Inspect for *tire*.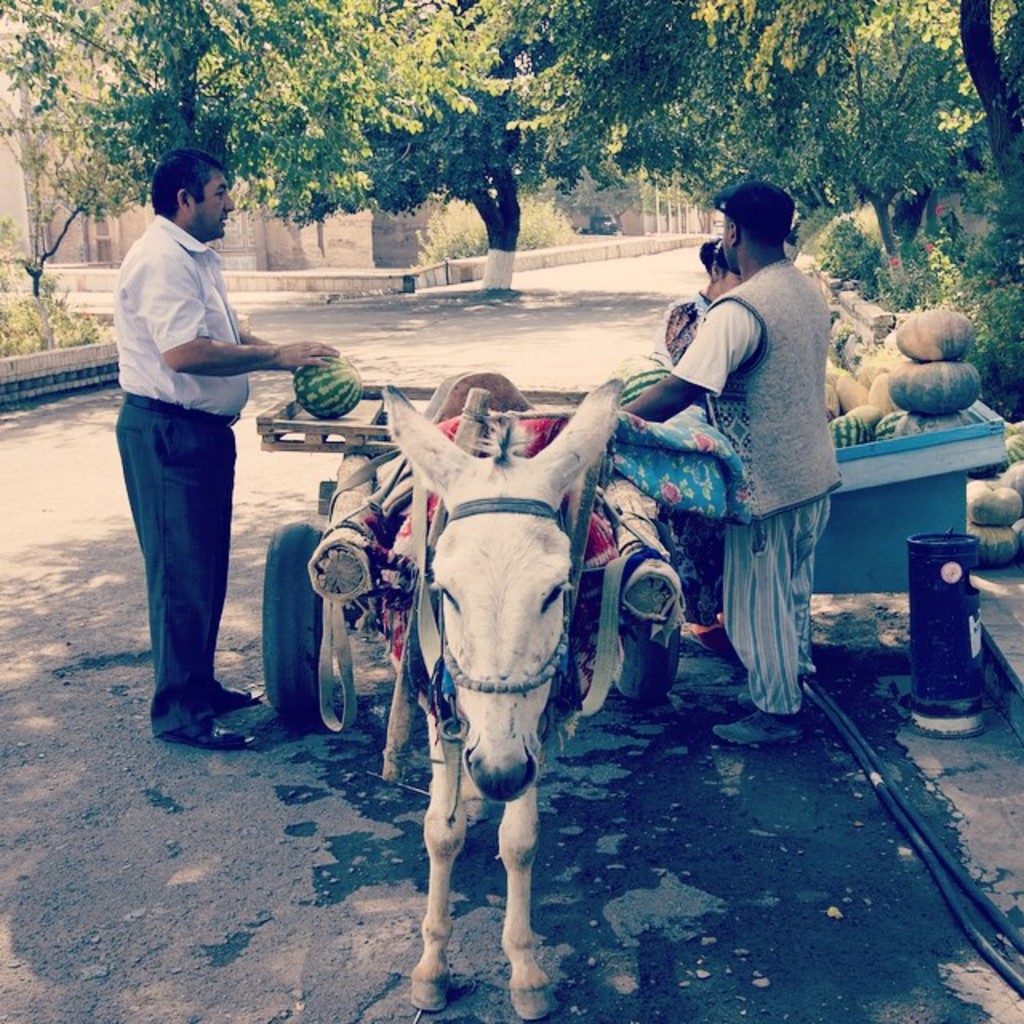
Inspection: rect(266, 515, 328, 714).
